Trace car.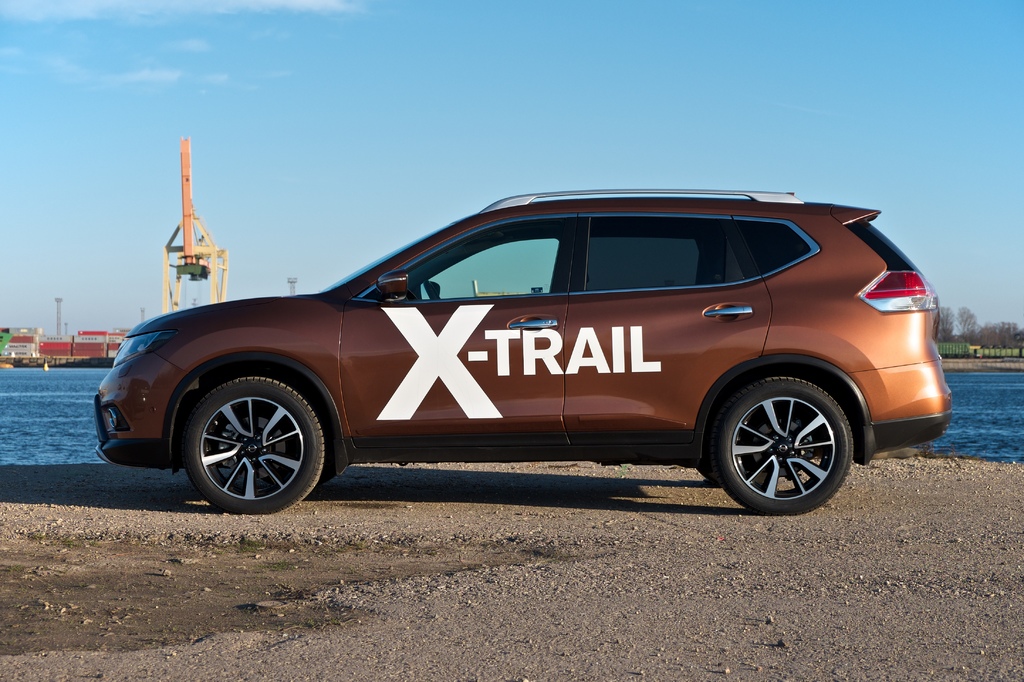
Traced to {"x1": 90, "y1": 173, "x2": 956, "y2": 519}.
